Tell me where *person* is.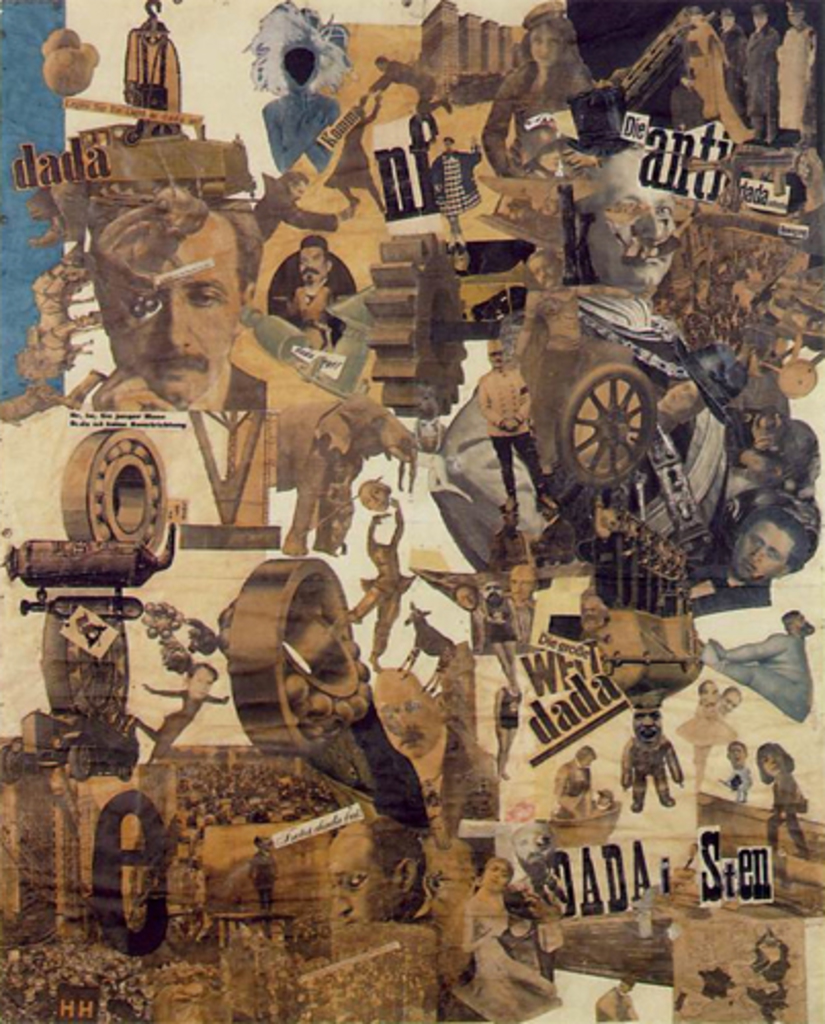
*person* is at l=270, t=233, r=342, b=350.
